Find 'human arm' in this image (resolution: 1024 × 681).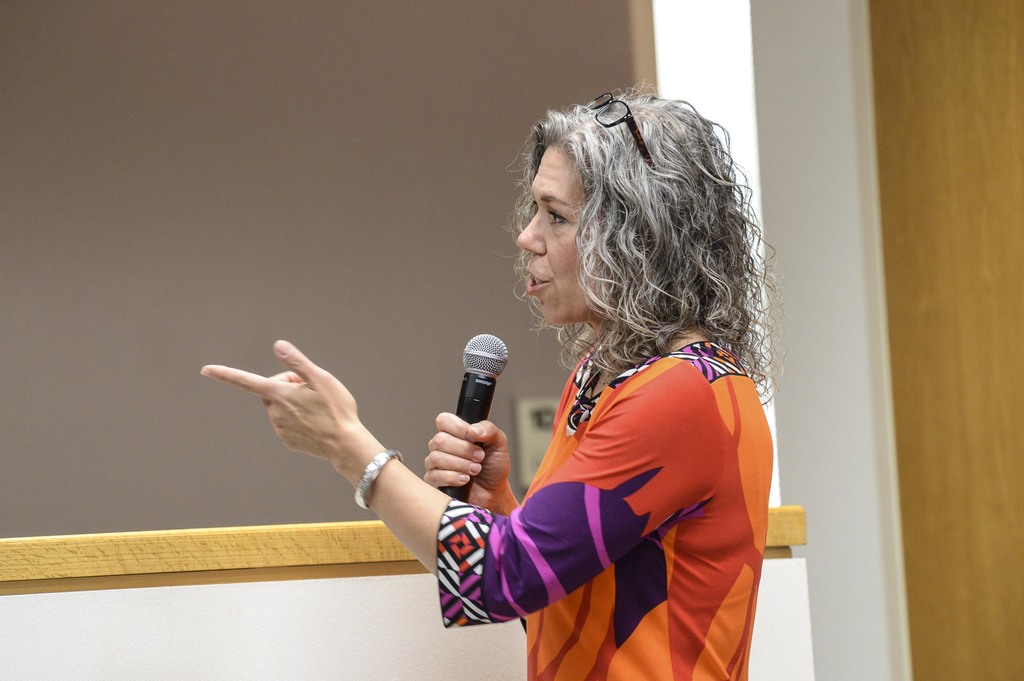
bbox(418, 404, 523, 524).
